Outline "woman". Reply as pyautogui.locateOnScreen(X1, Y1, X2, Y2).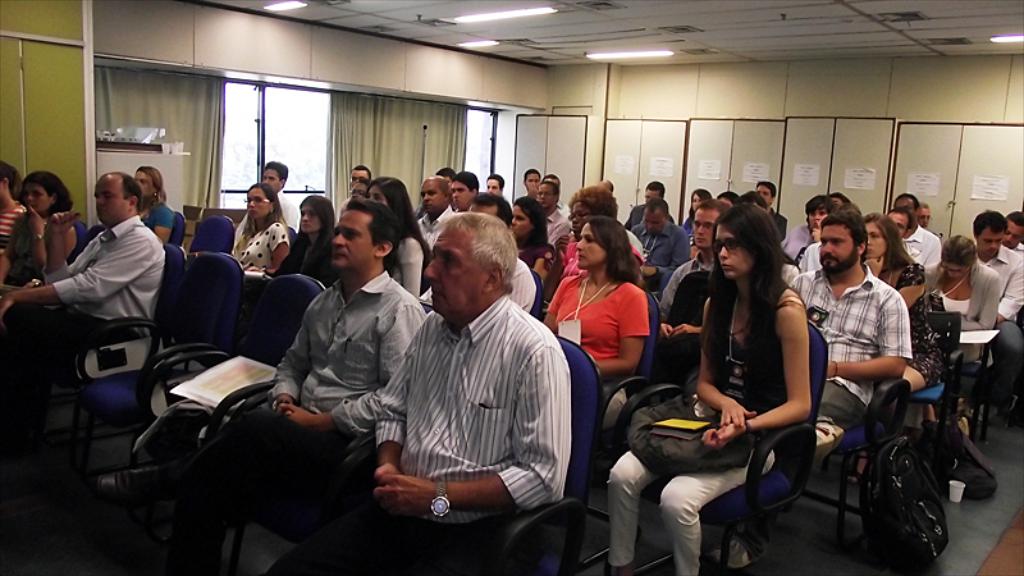
pyautogui.locateOnScreen(780, 196, 835, 265).
